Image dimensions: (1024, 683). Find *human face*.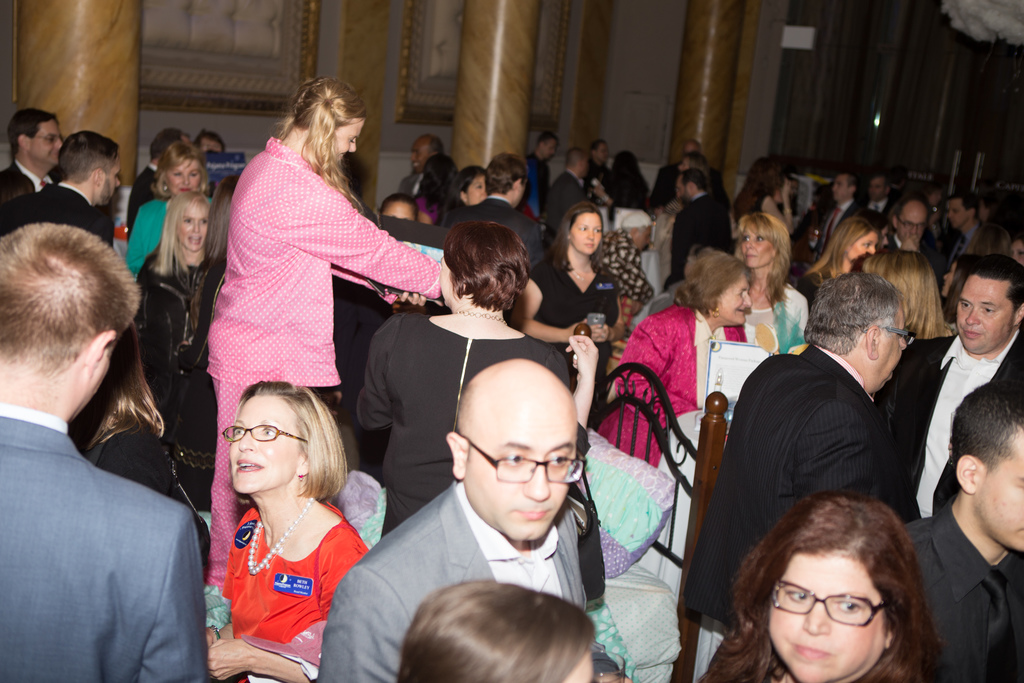
x1=718 y1=274 x2=752 y2=324.
